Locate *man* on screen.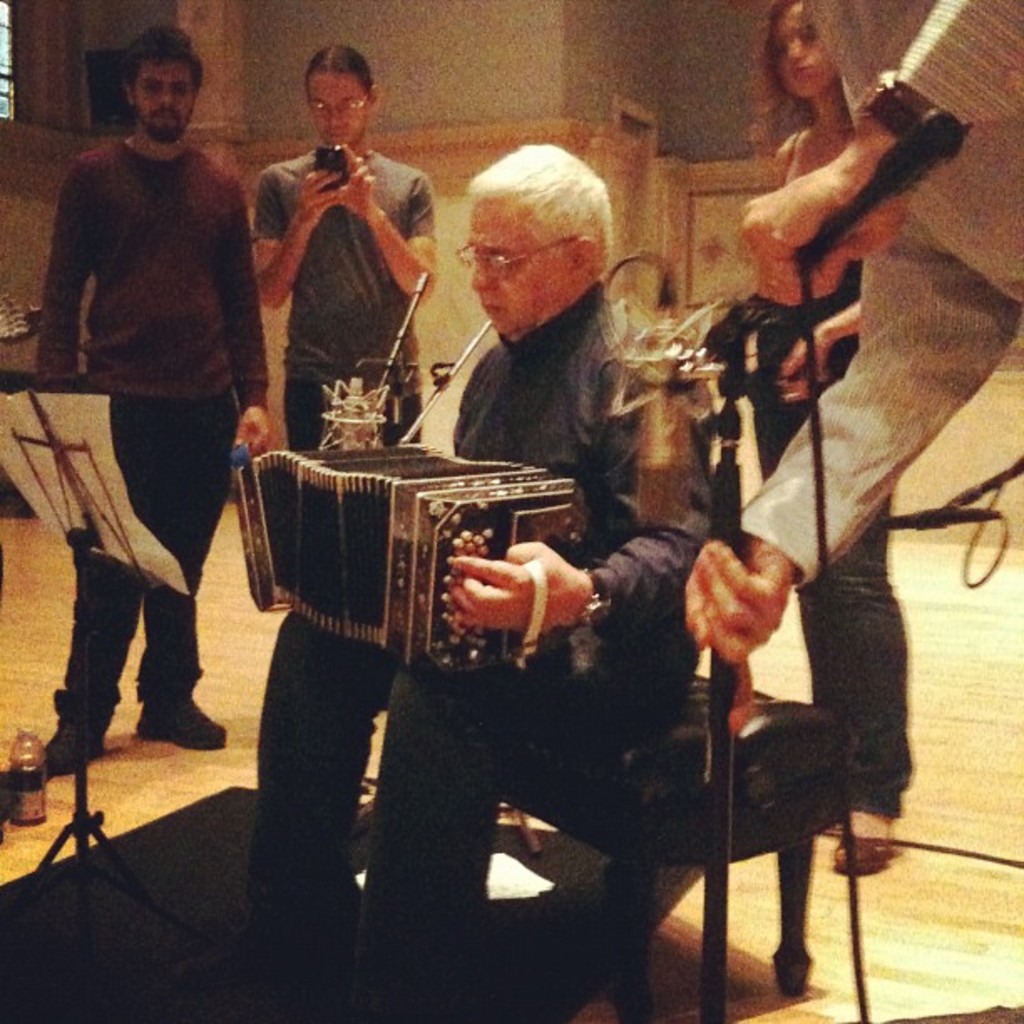
On screen at (left=253, top=47, right=445, bottom=457).
